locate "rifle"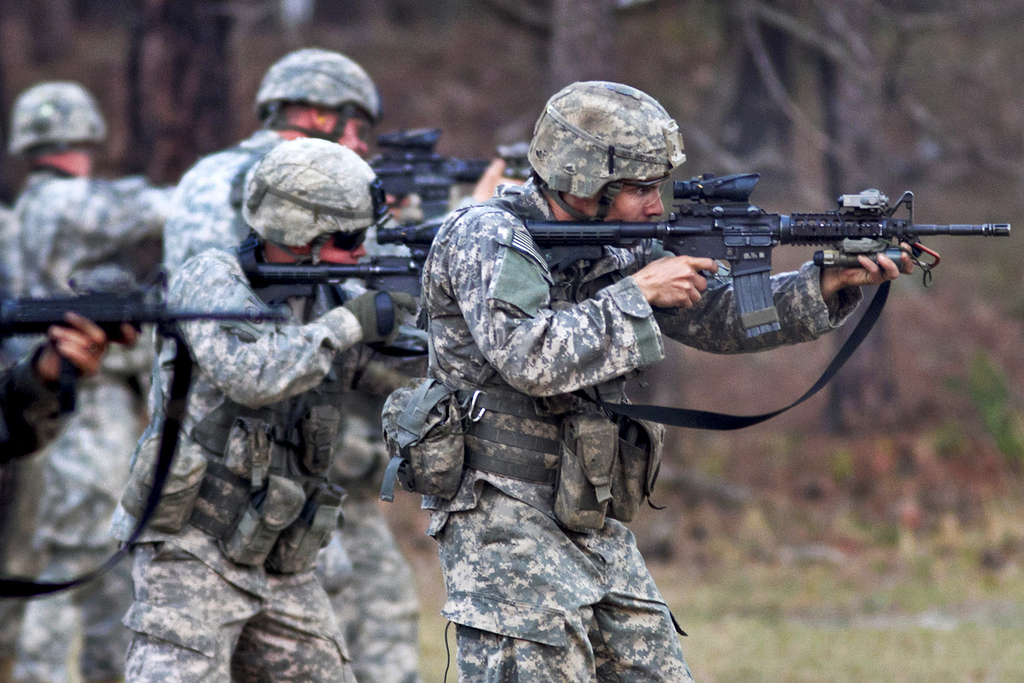
[235, 218, 440, 307]
